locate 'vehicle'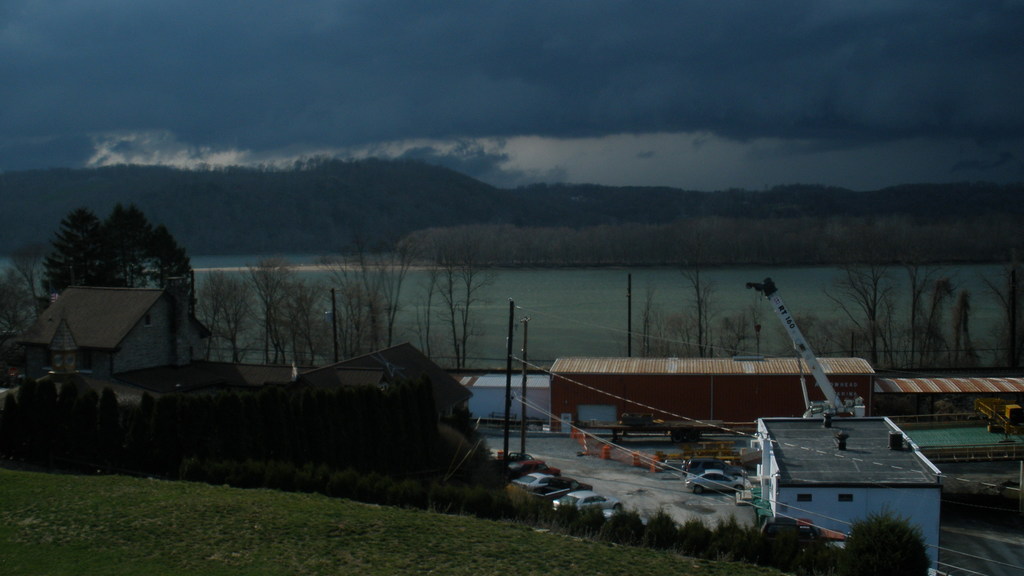
<box>683,468,752,497</box>
